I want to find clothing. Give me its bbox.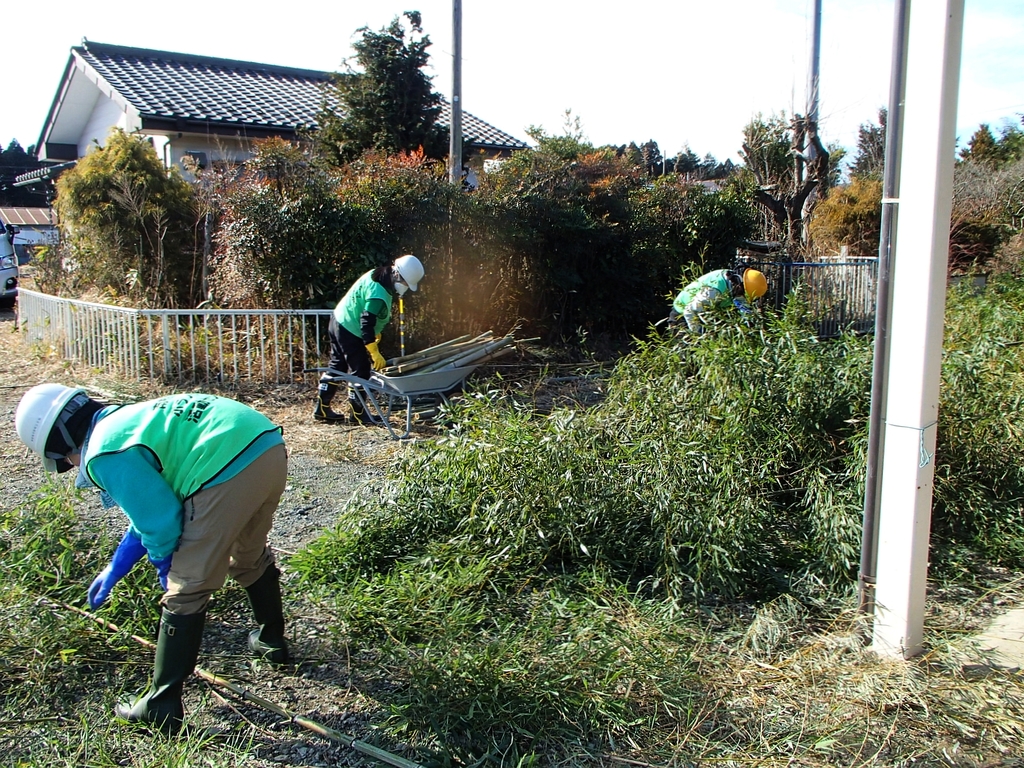
<region>72, 399, 310, 705</region>.
